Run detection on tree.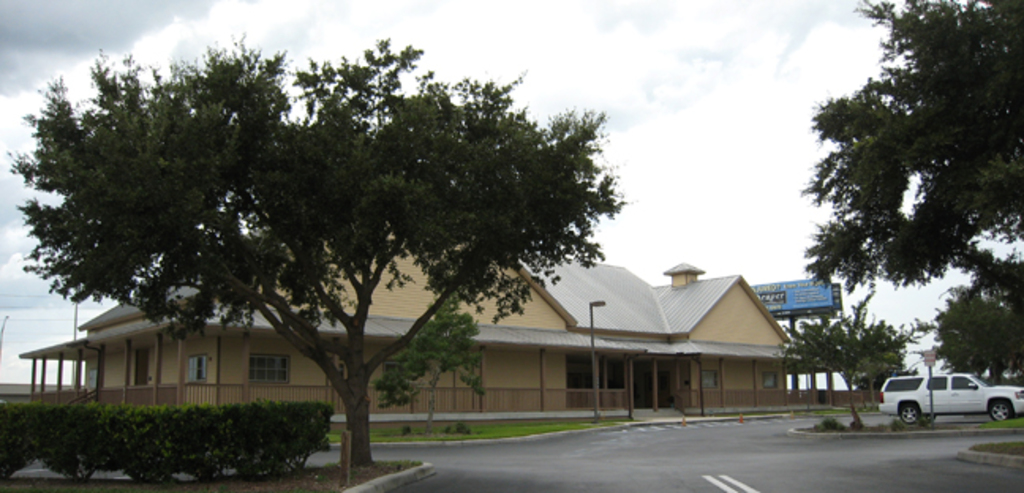
Result: bbox=(800, 0, 1022, 379).
